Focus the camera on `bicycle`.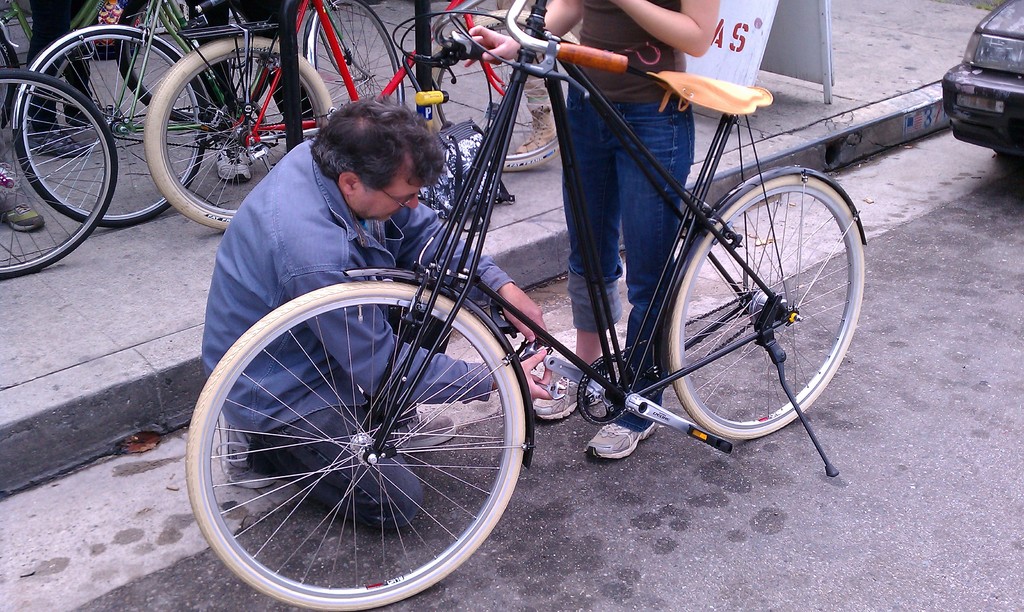
Focus region: x1=9 y1=0 x2=406 y2=232.
